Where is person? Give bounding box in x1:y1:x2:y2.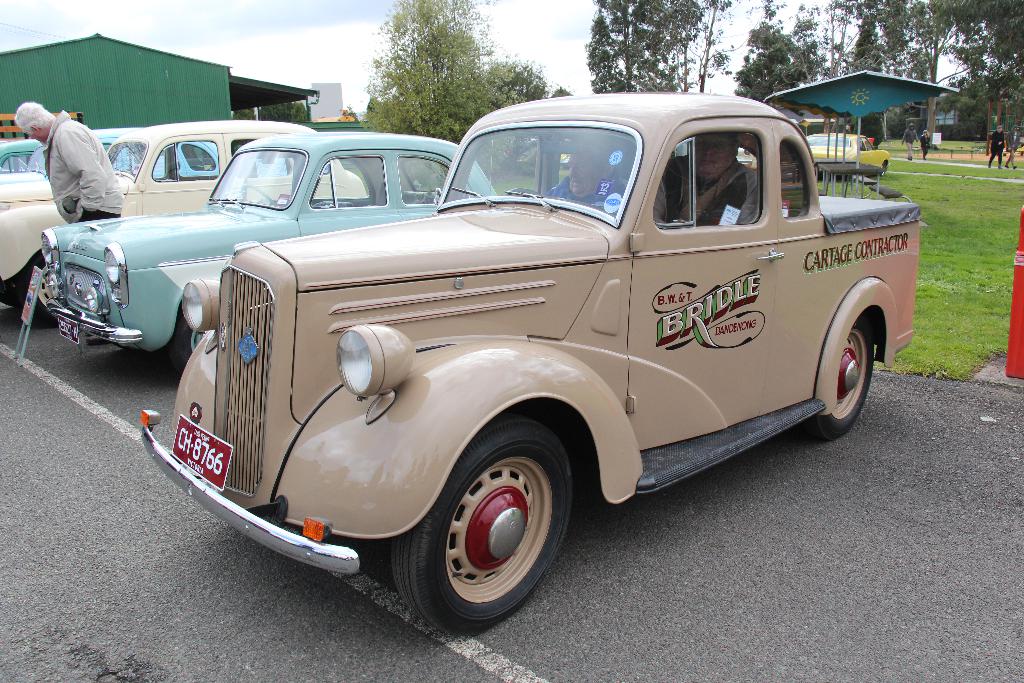
1001:119:1021:174.
